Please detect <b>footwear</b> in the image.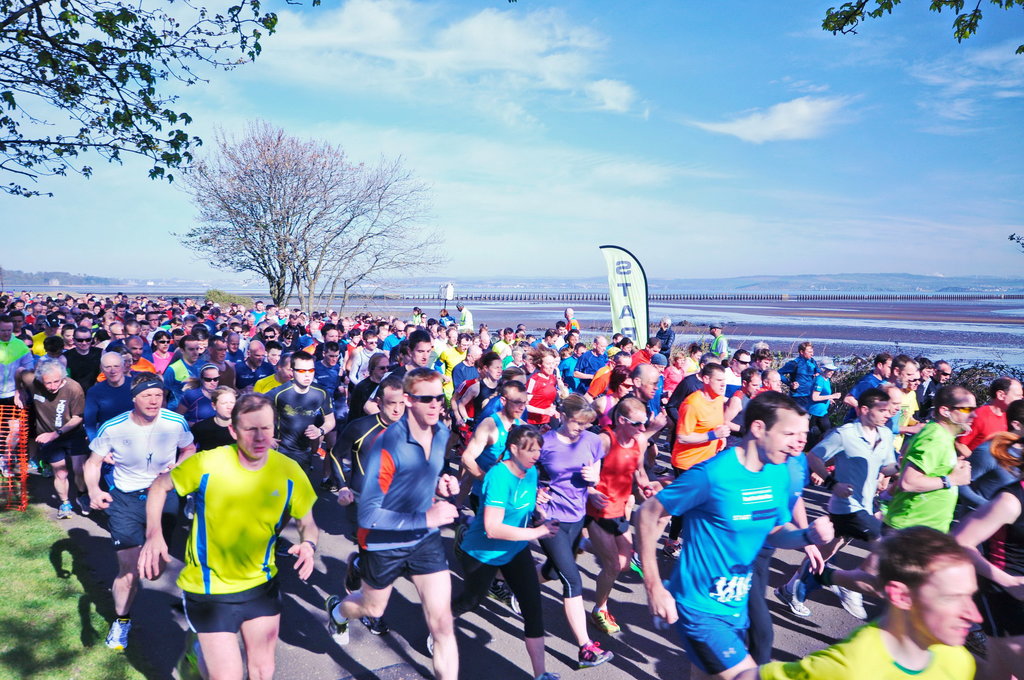
344 463 348 472.
